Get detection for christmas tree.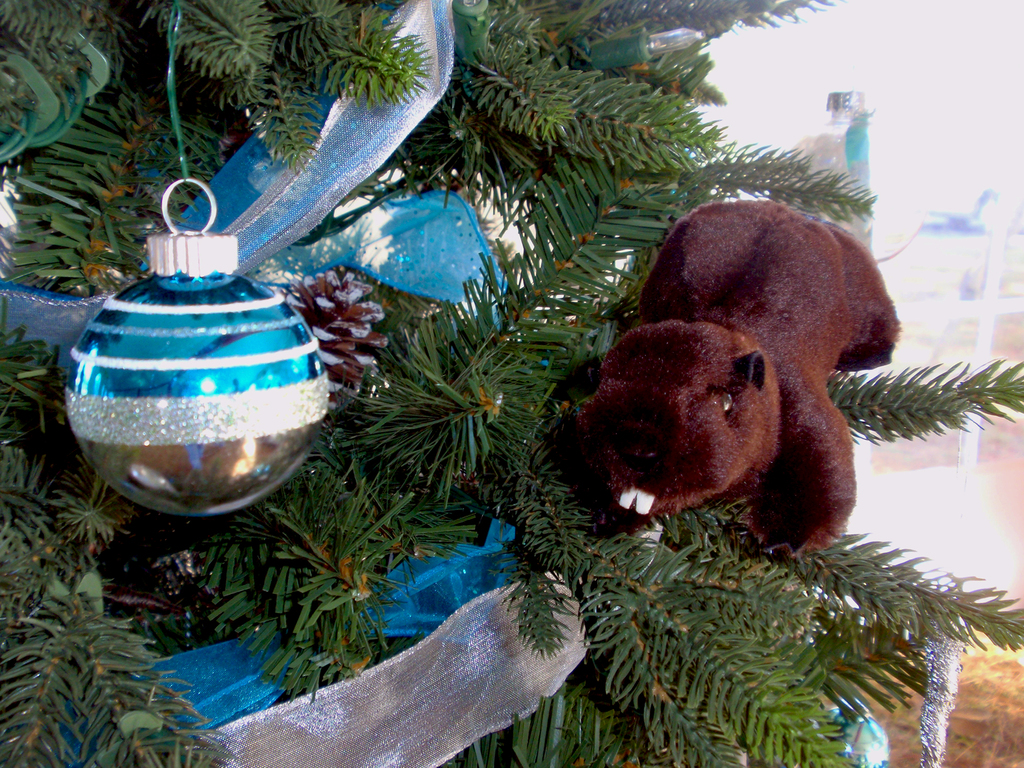
Detection: {"x1": 0, "y1": 0, "x2": 1023, "y2": 767}.
